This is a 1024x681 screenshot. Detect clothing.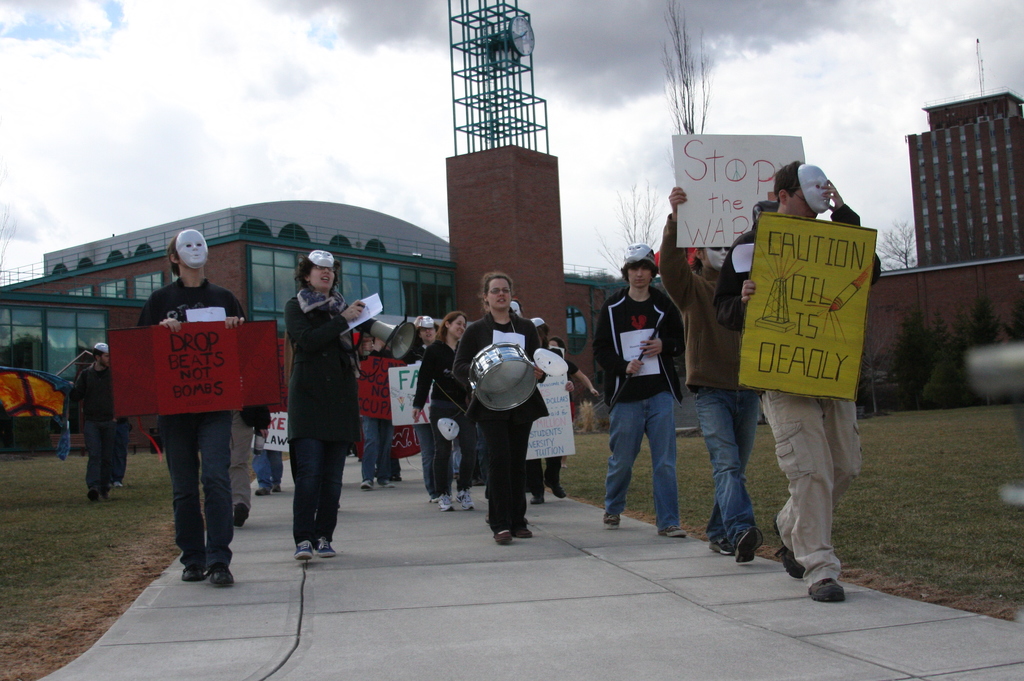
657, 213, 763, 544.
